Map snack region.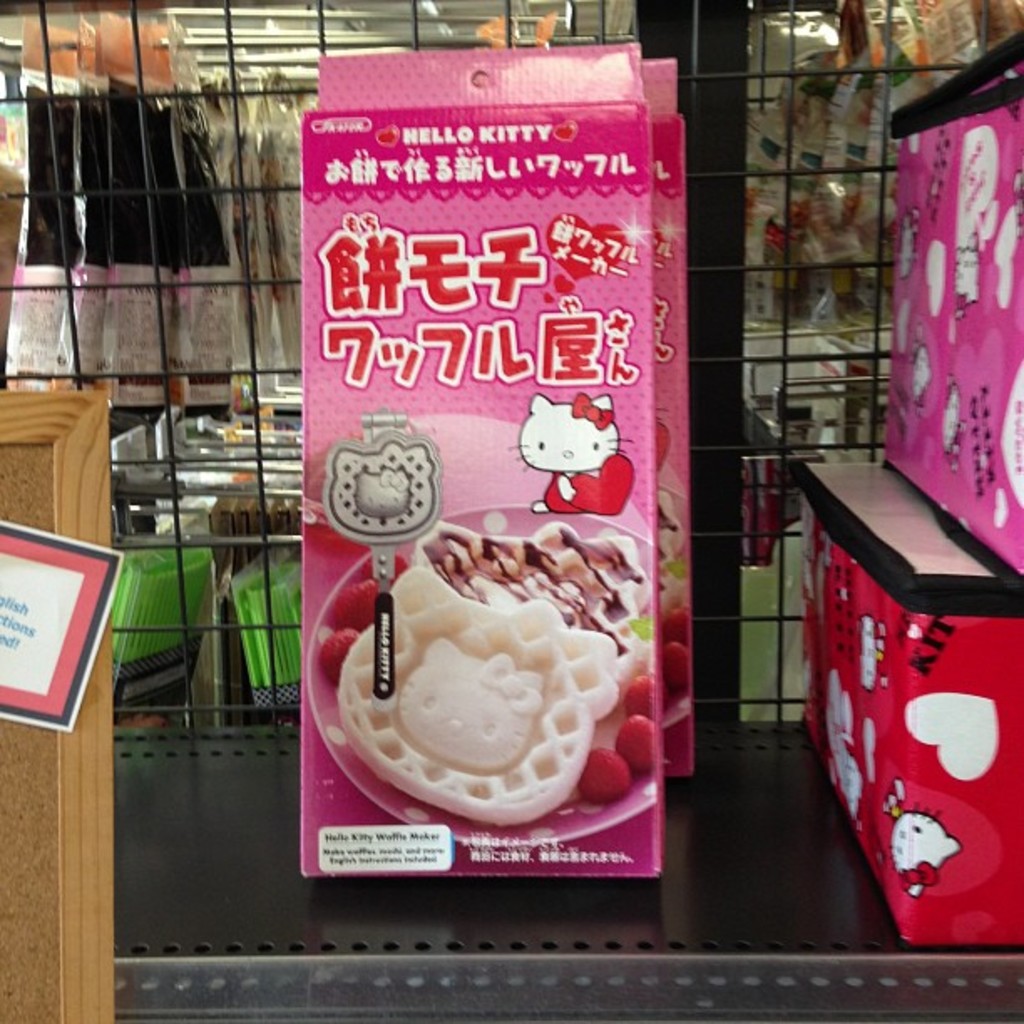
Mapped to [x1=333, y1=509, x2=646, y2=828].
